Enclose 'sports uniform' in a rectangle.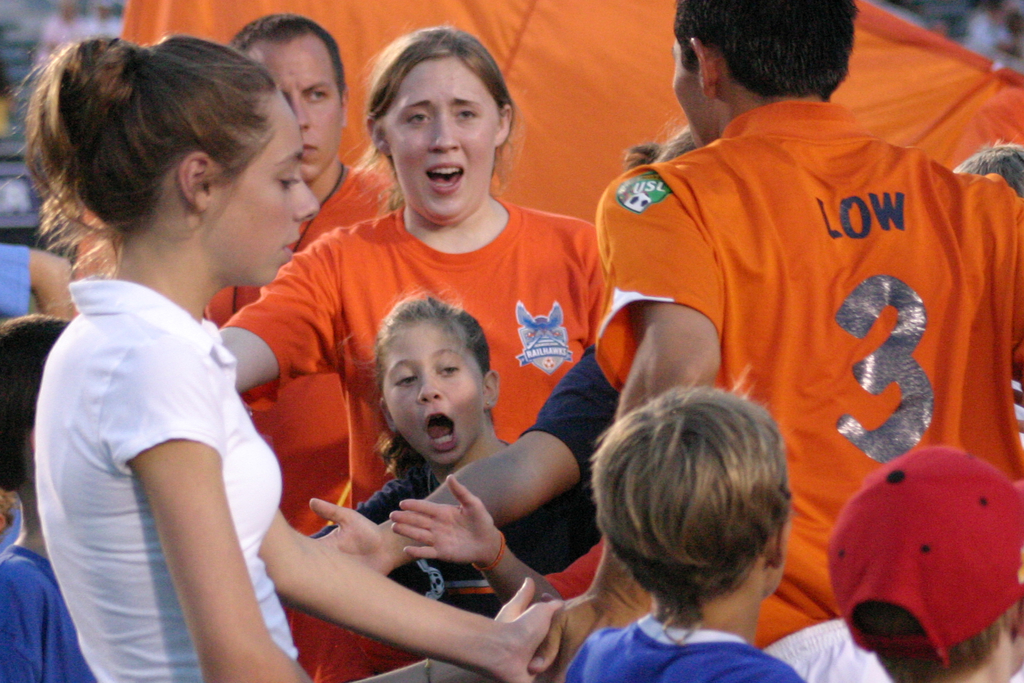
Rect(216, 197, 617, 680).
